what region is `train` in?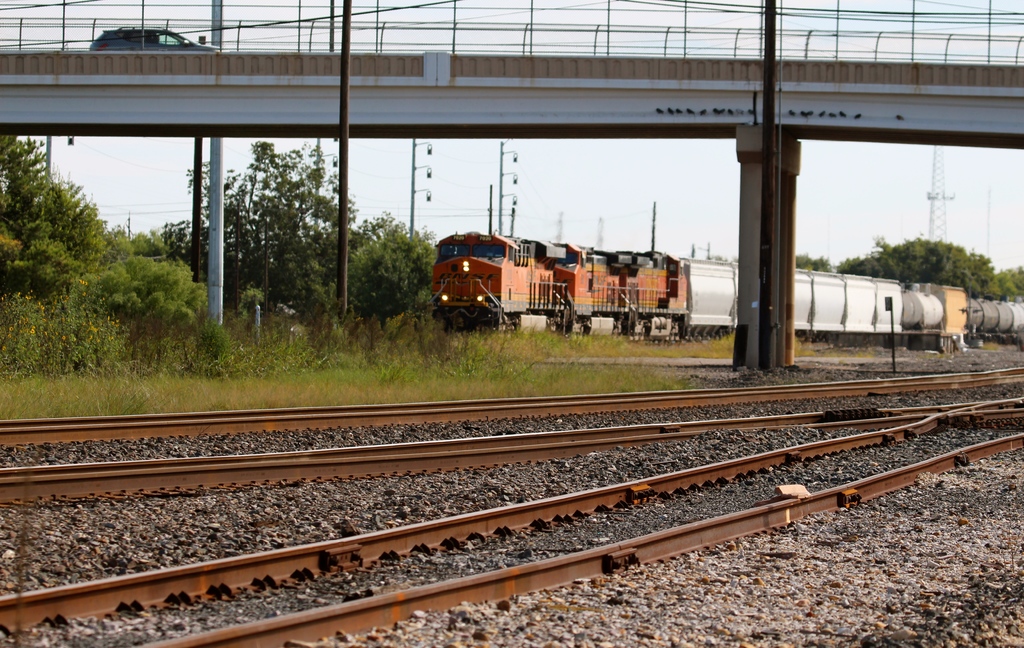
(x1=418, y1=225, x2=1023, y2=342).
